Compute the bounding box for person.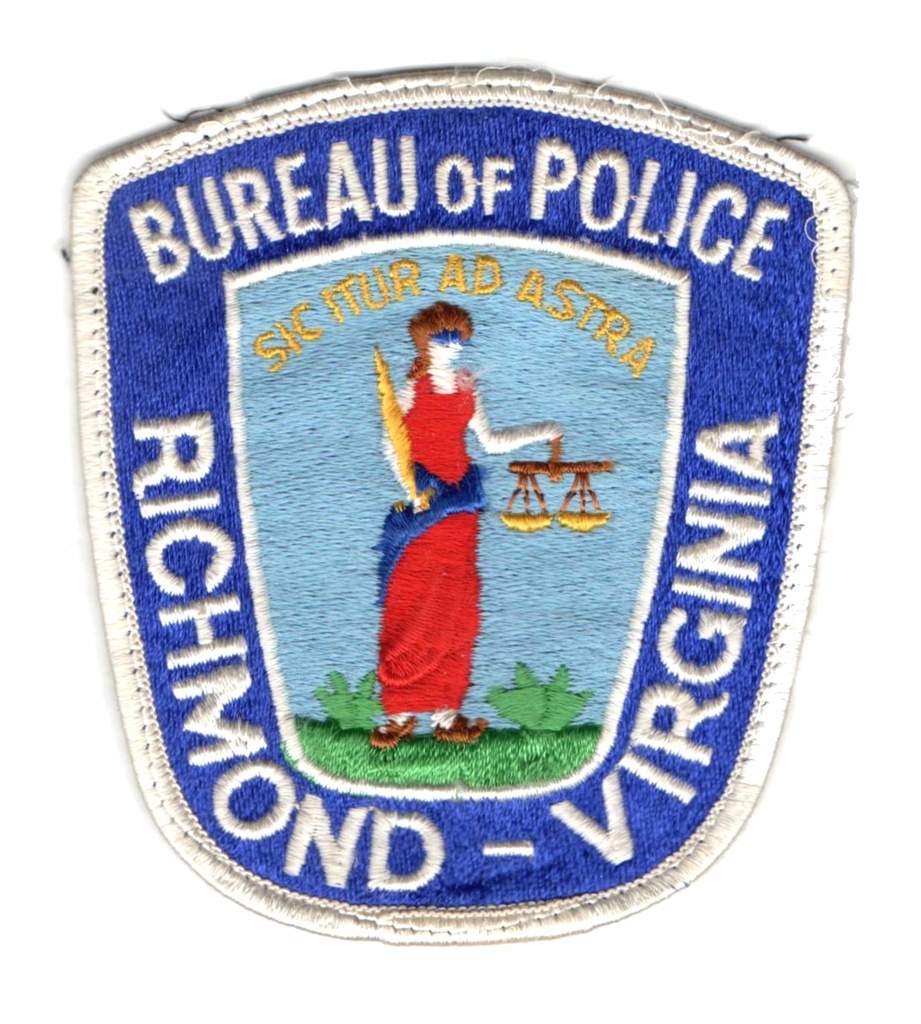
x1=366 y1=298 x2=562 y2=743.
